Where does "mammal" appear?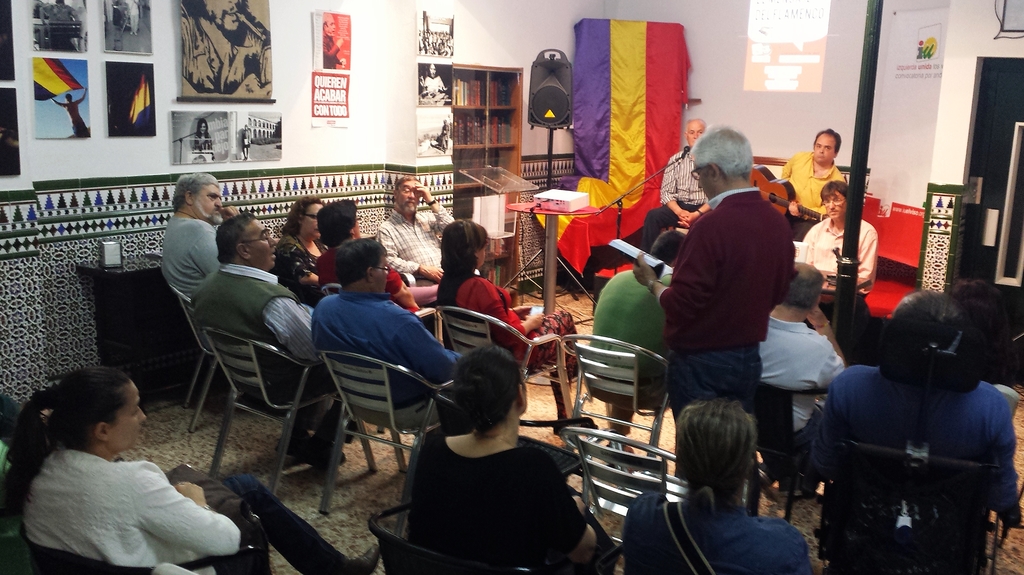
Appears at {"x1": 207, "y1": 206, "x2": 364, "y2": 461}.
